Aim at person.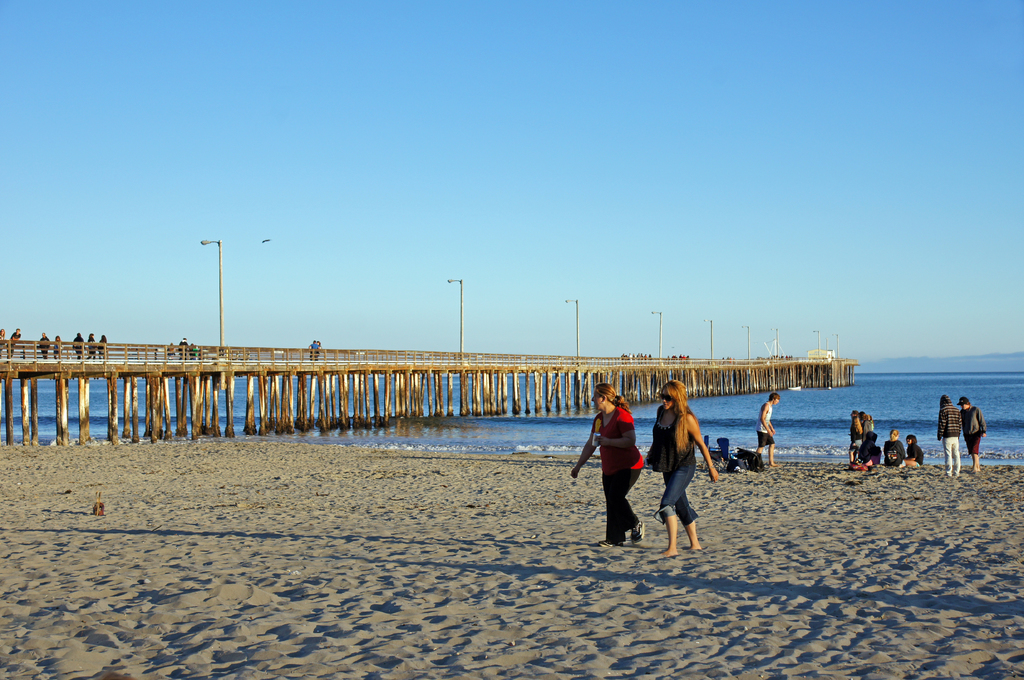
Aimed at box=[190, 345, 199, 359].
